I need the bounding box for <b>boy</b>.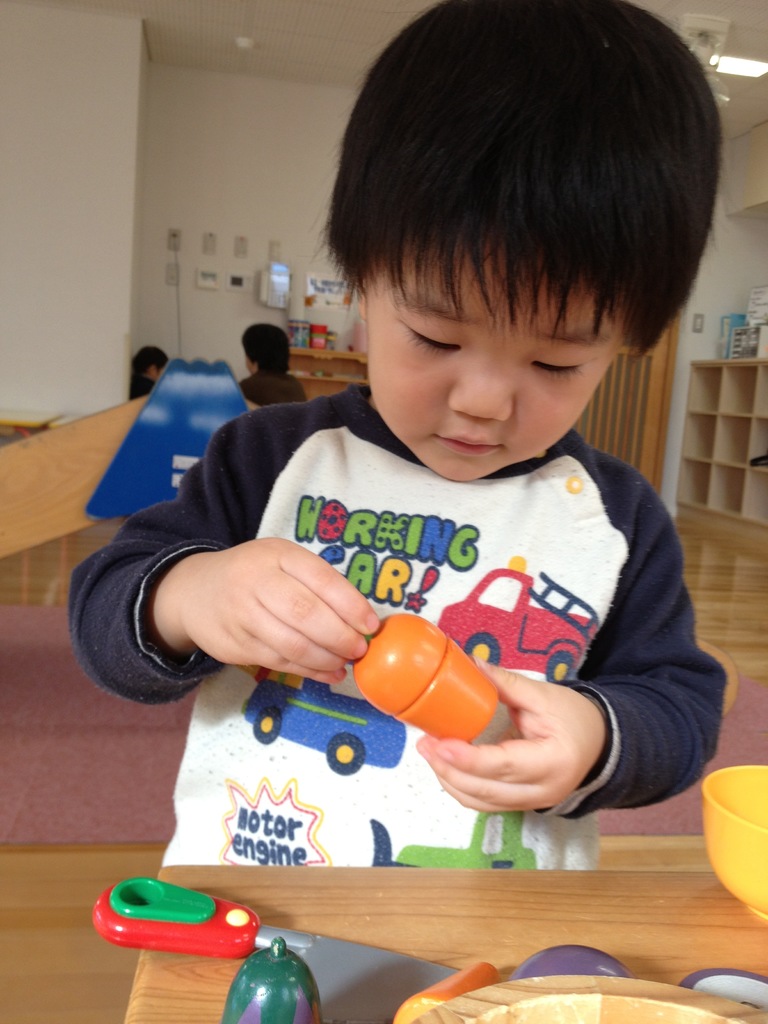
Here it is: [x1=65, y1=0, x2=742, y2=876].
